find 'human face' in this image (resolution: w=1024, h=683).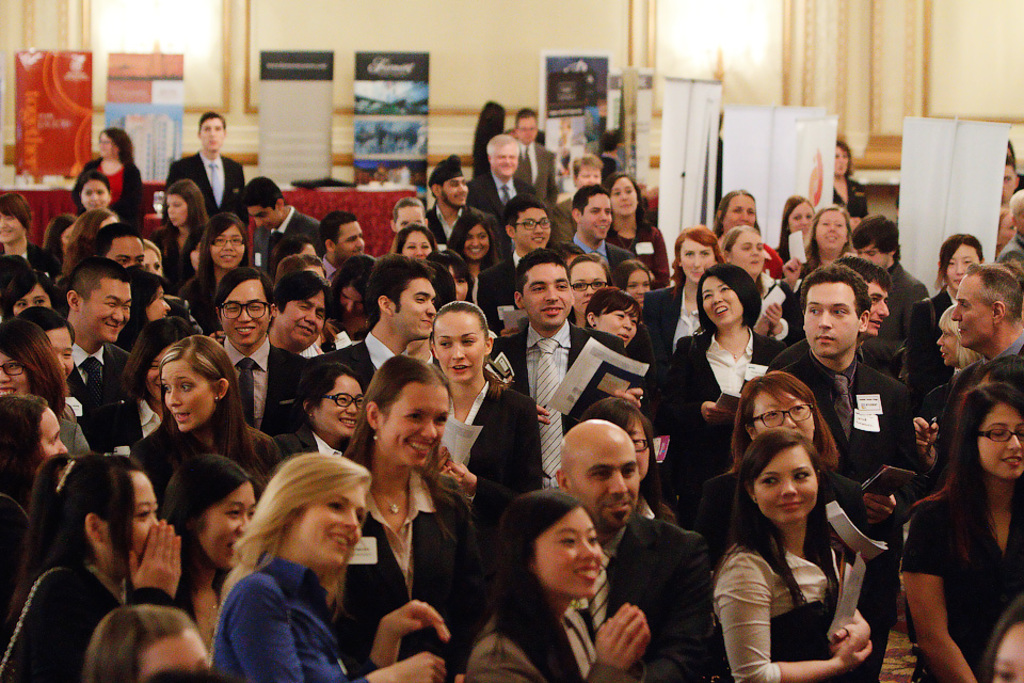
Rect(451, 264, 473, 302).
